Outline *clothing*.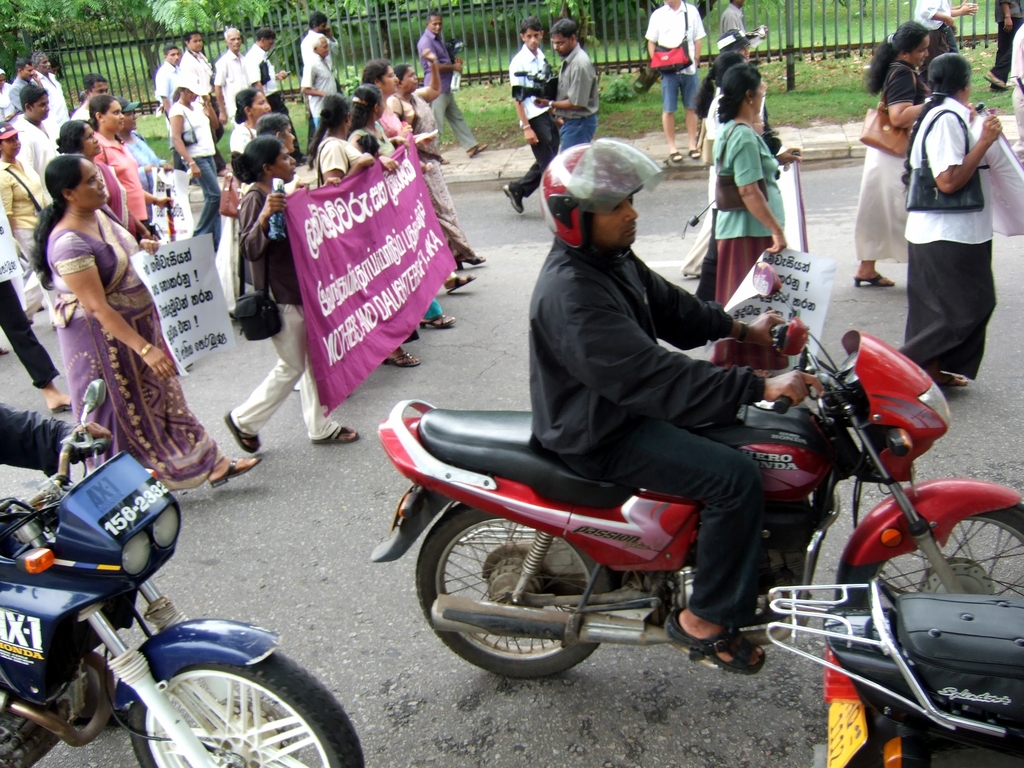
Outline: 0, 270, 52, 383.
